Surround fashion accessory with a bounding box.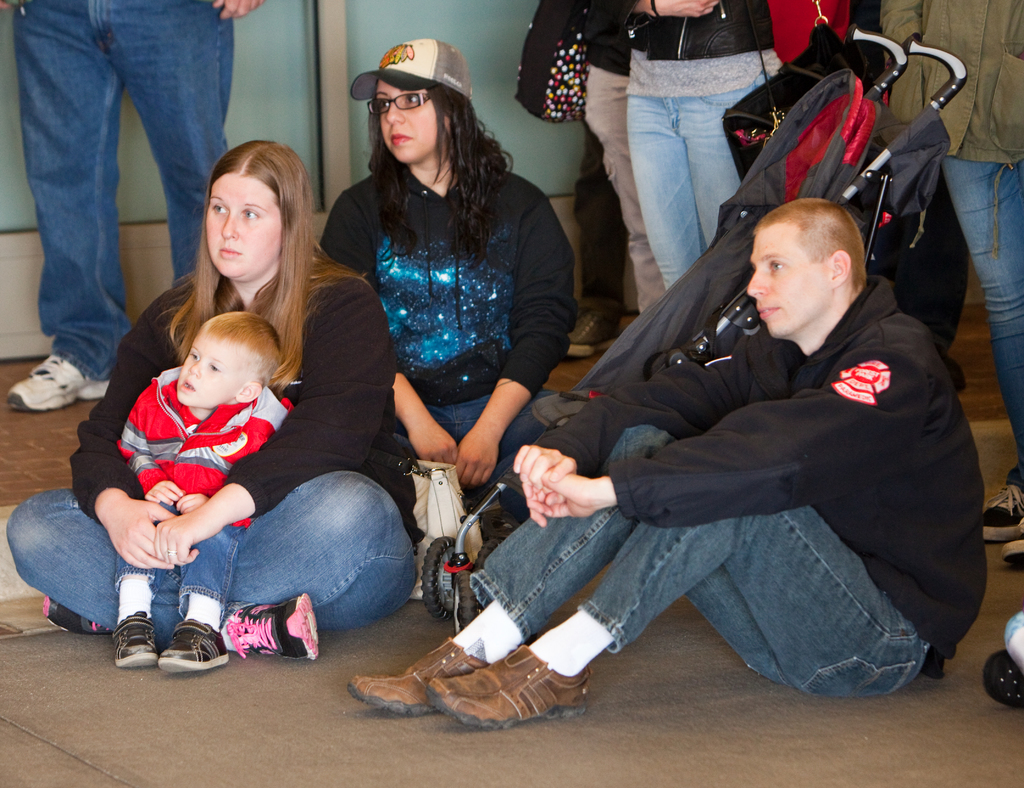
345 641 492 716.
